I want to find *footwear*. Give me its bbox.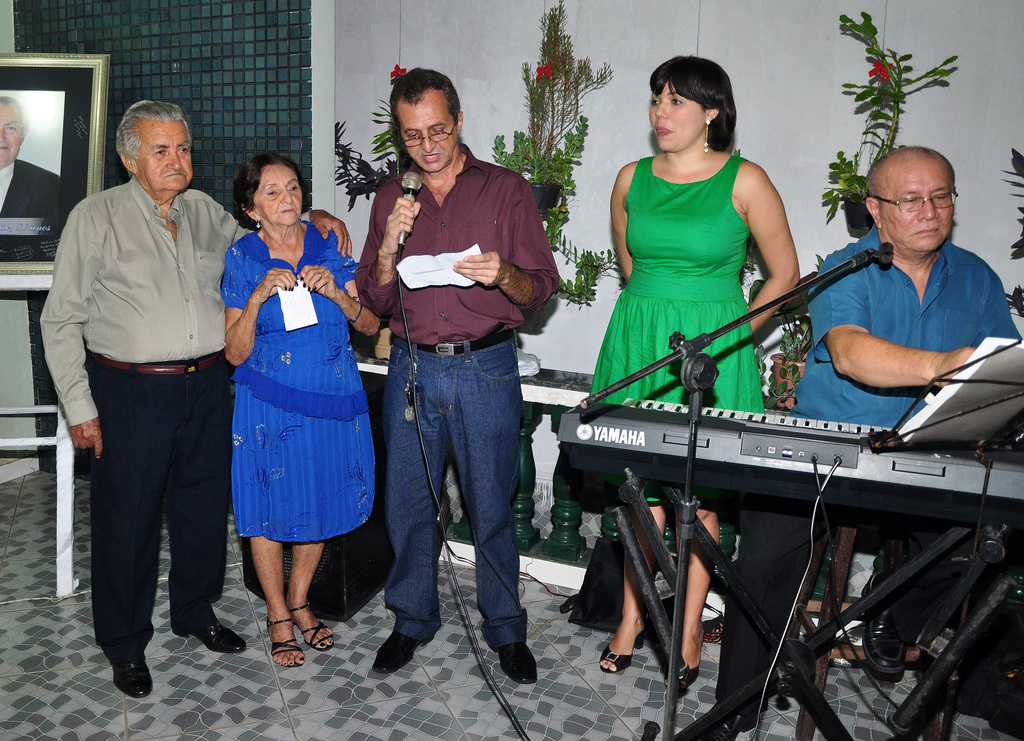
locate(173, 614, 248, 653).
